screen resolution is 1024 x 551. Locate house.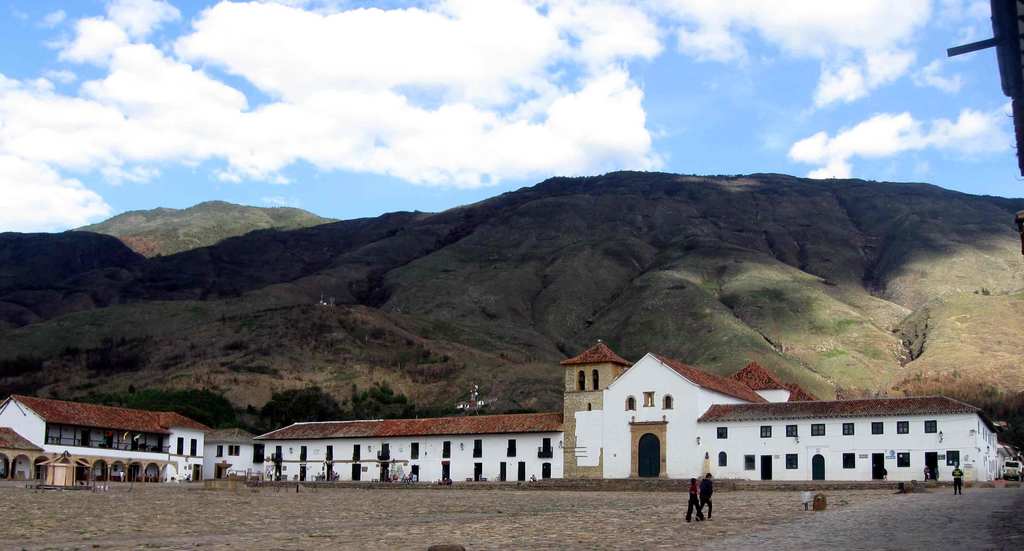
(256, 333, 984, 485).
